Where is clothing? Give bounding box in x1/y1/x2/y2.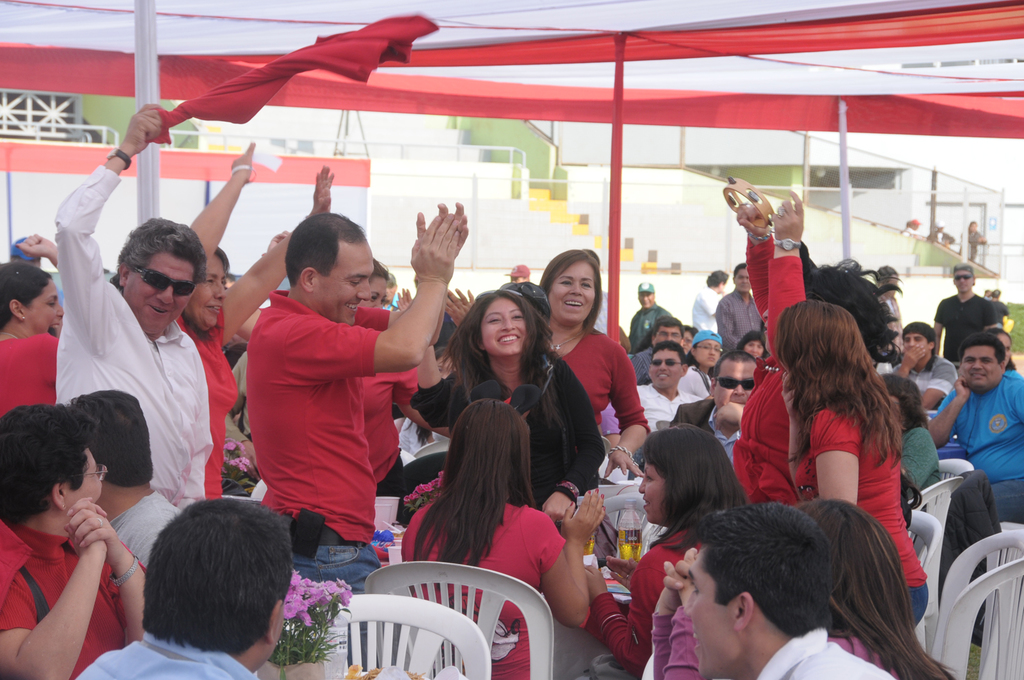
58/167/216/510.
